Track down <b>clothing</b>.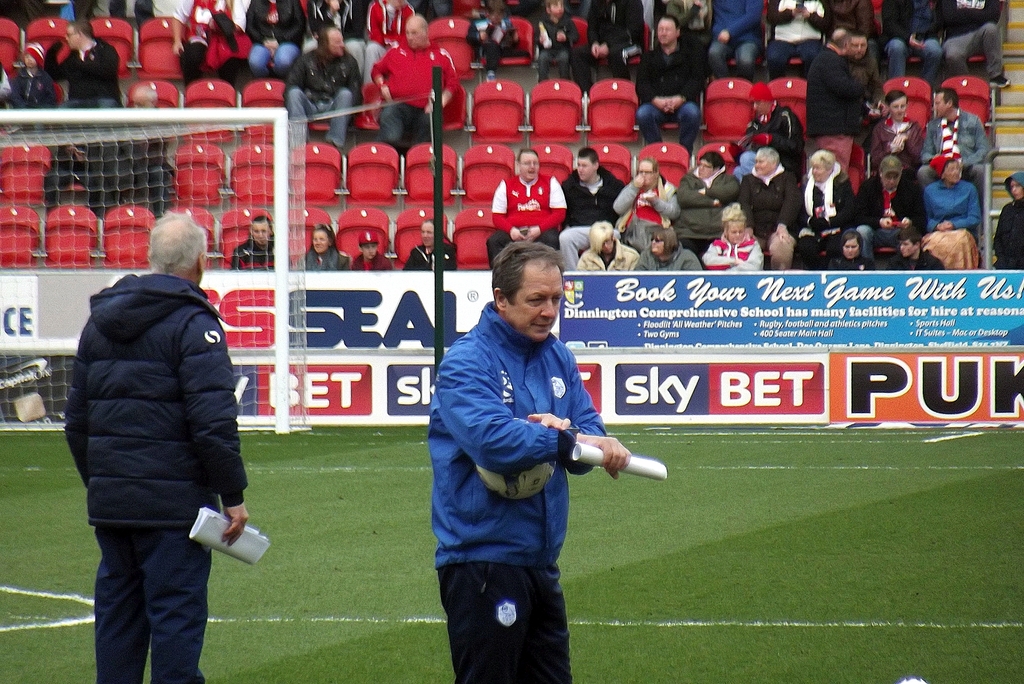
Tracked to x1=374, y1=40, x2=456, y2=149.
